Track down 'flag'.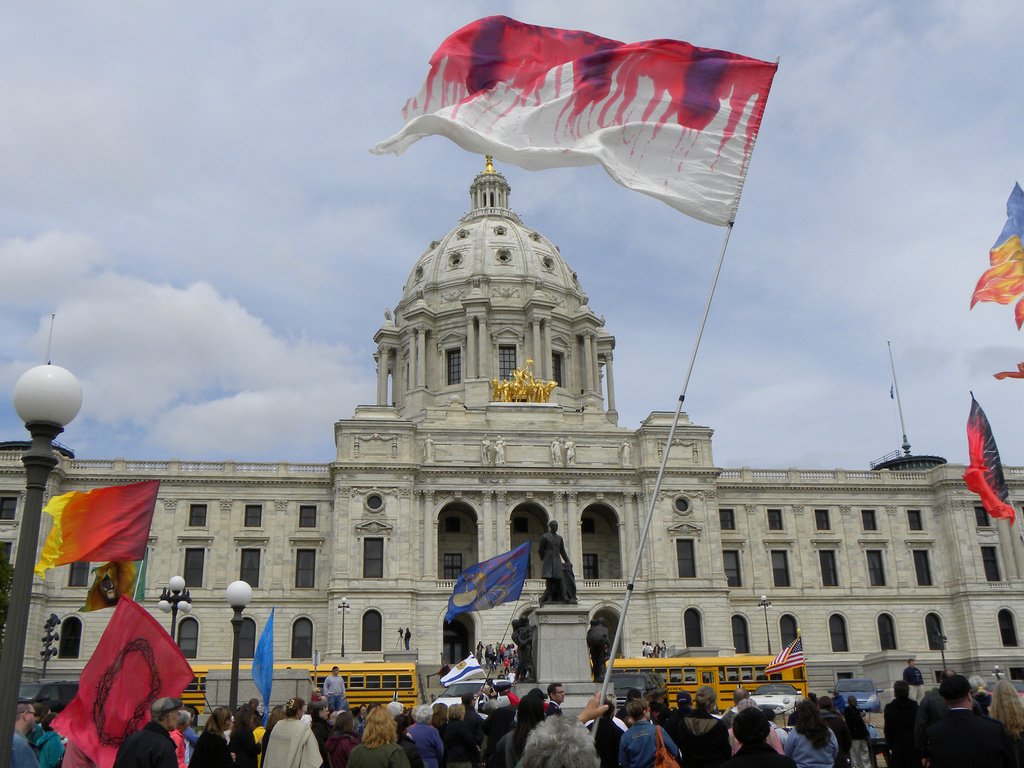
Tracked to rect(967, 179, 1023, 339).
